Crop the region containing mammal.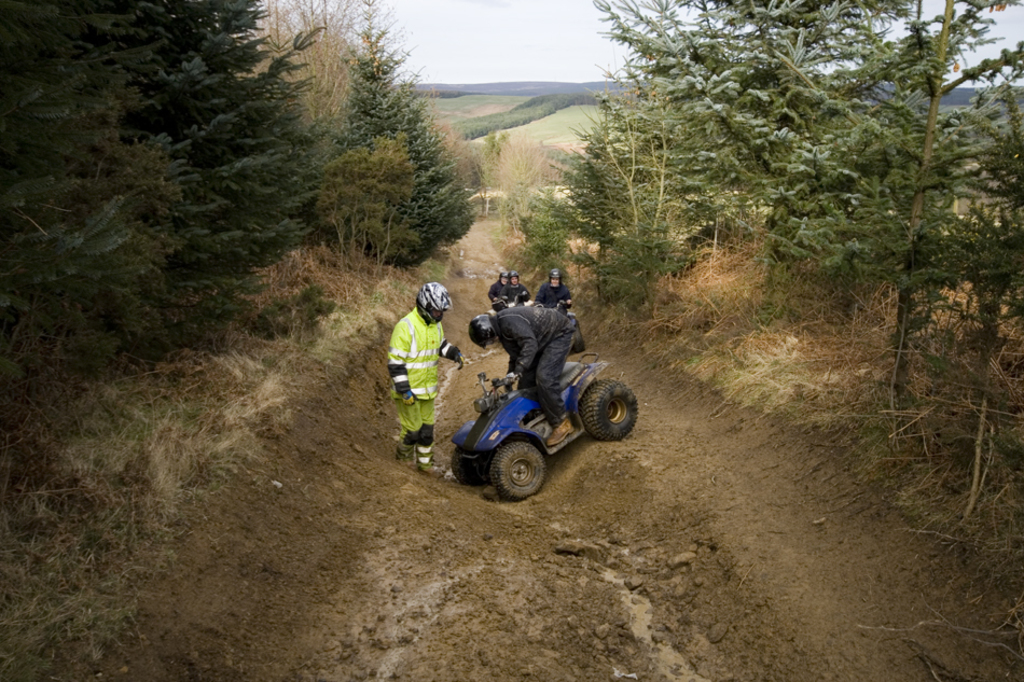
Crop region: box=[486, 274, 508, 302].
